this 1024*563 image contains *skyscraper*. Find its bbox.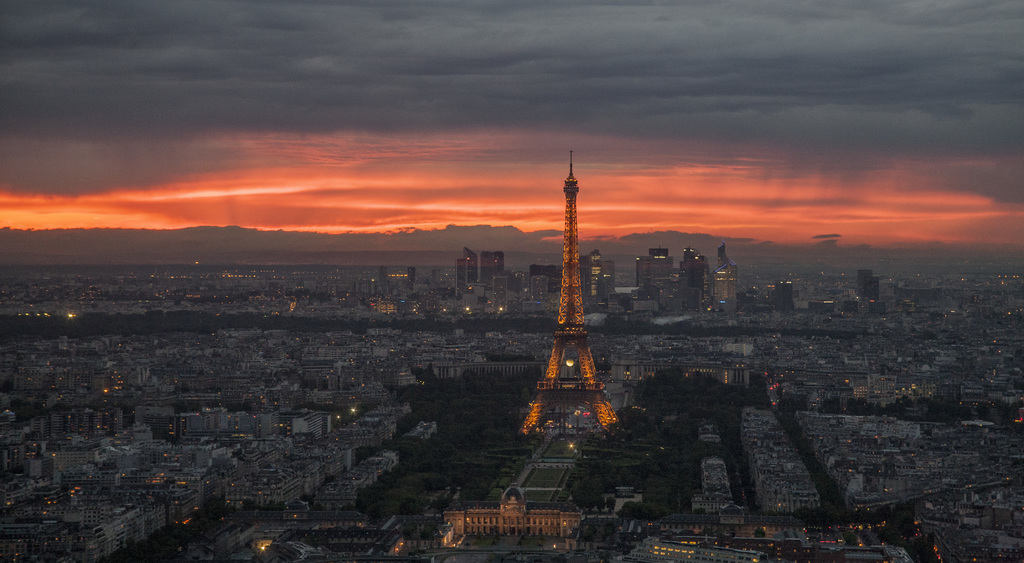
l=637, t=250, r=676, b=305.
